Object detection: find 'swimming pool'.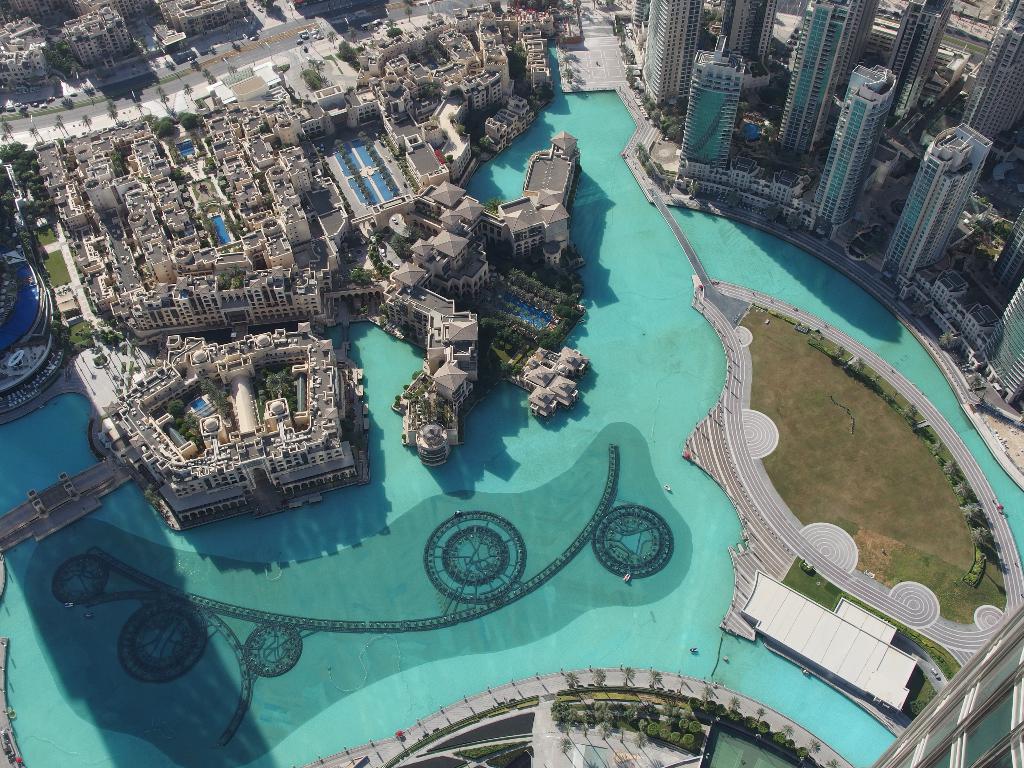
select_region(0, 397, 100, 524).
